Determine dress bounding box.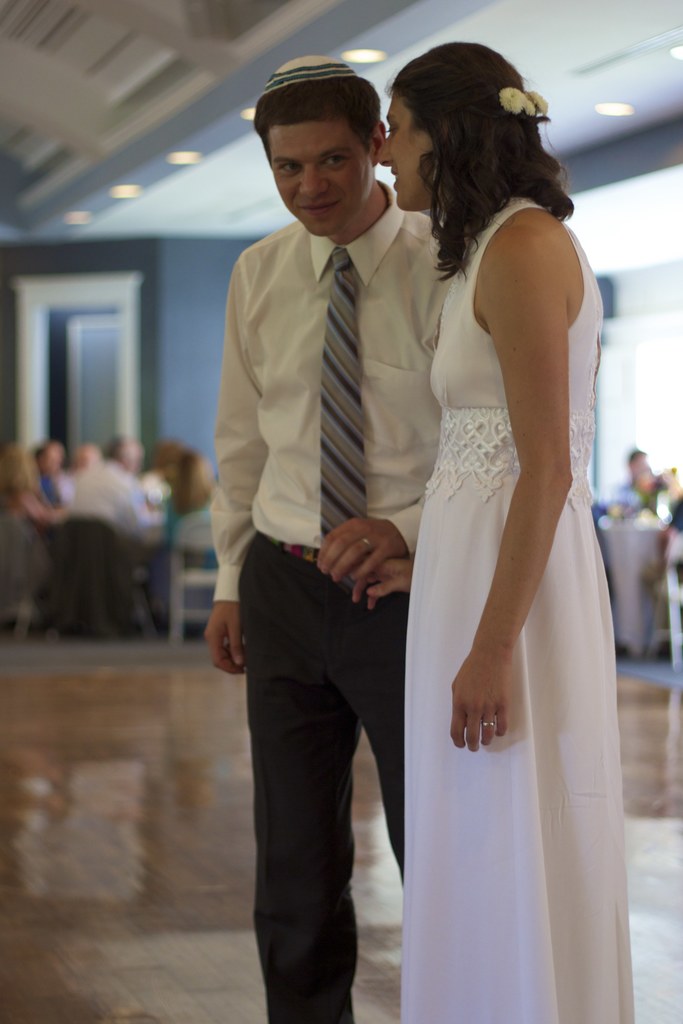
Determined: {"x1": 404, "y1": 193, "x2": 631, "y2": 1023}.
